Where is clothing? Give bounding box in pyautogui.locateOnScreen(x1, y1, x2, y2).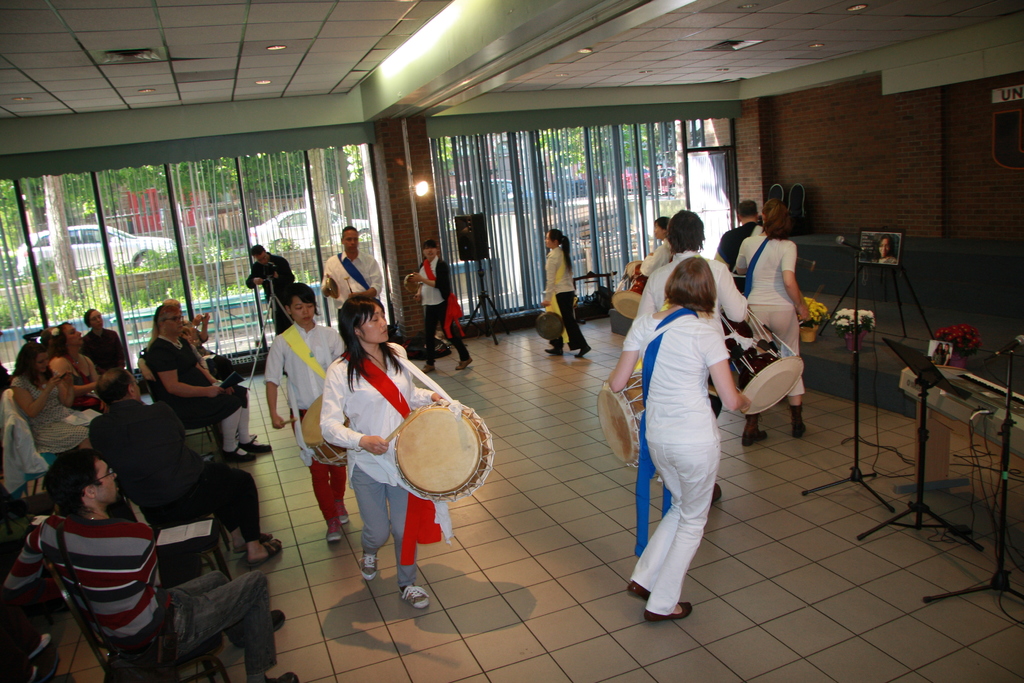
pyautogui.locateOnScreen(261, 318, 339, 504).
